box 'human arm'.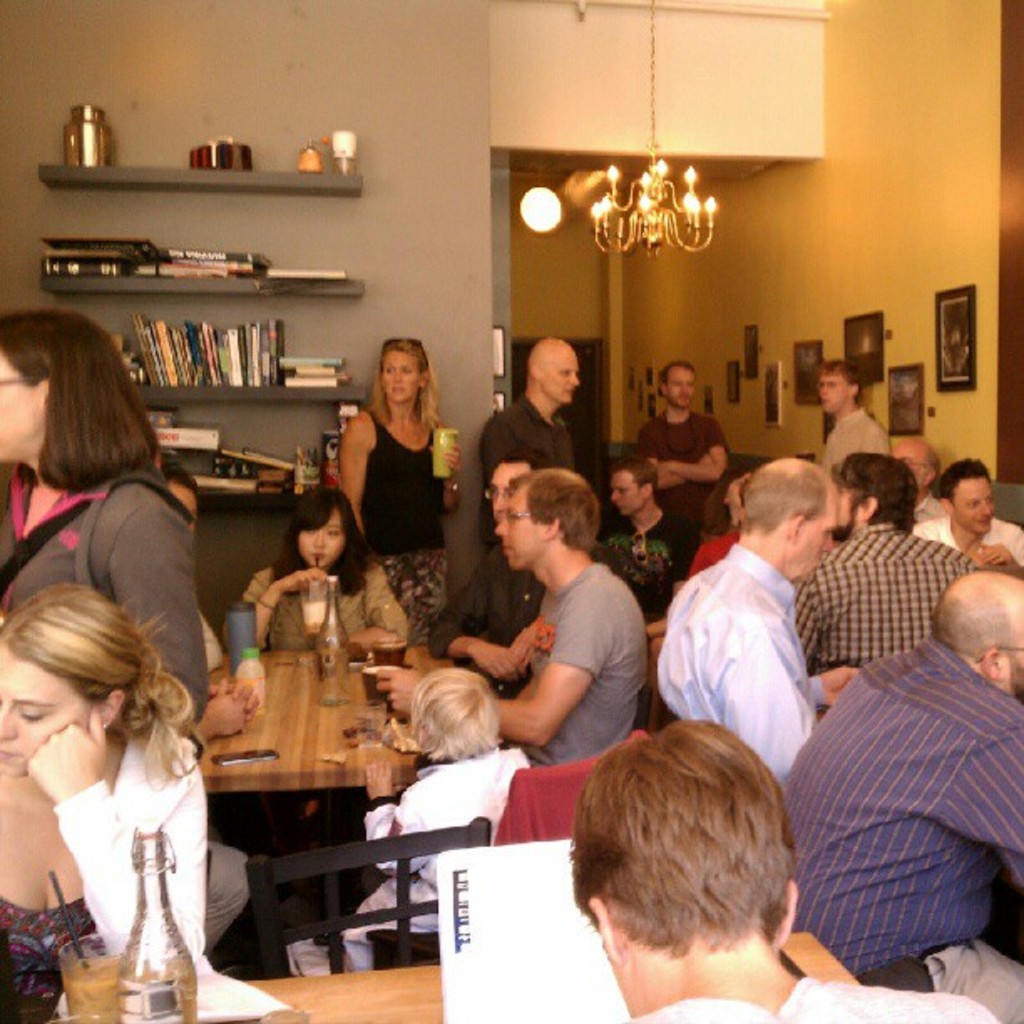
[left=721, top=616, right=823, bottom=780].
